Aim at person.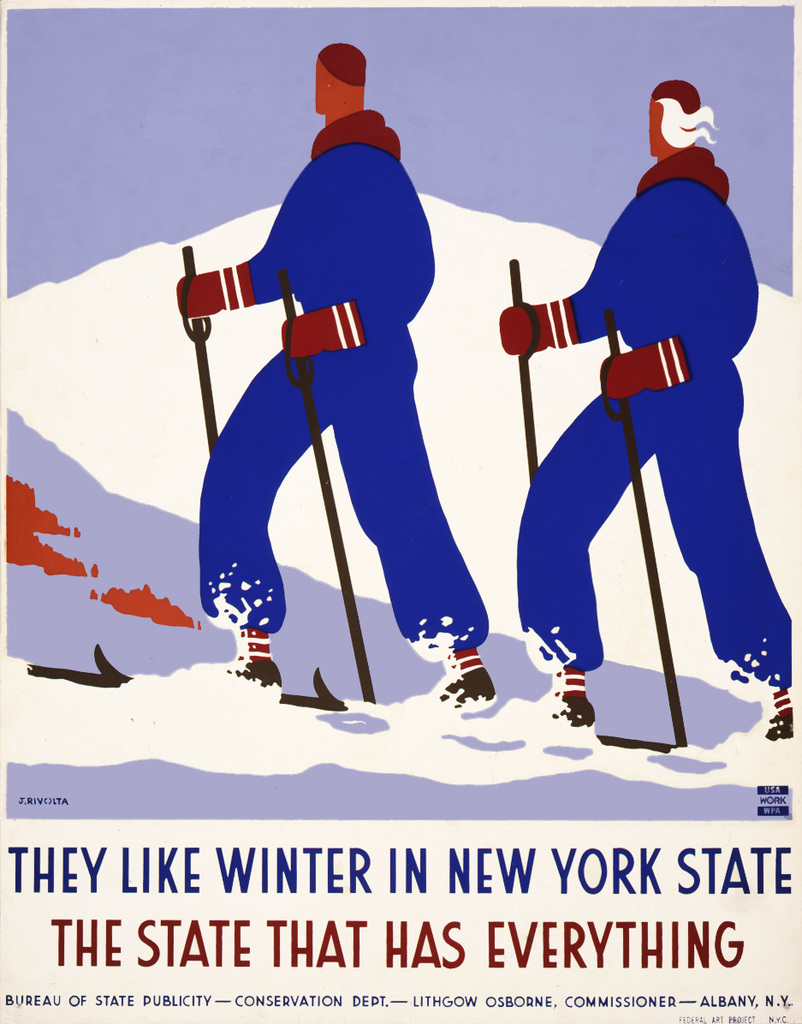
Aimed at x1=165 y1=39 x2=504 y2=720.
